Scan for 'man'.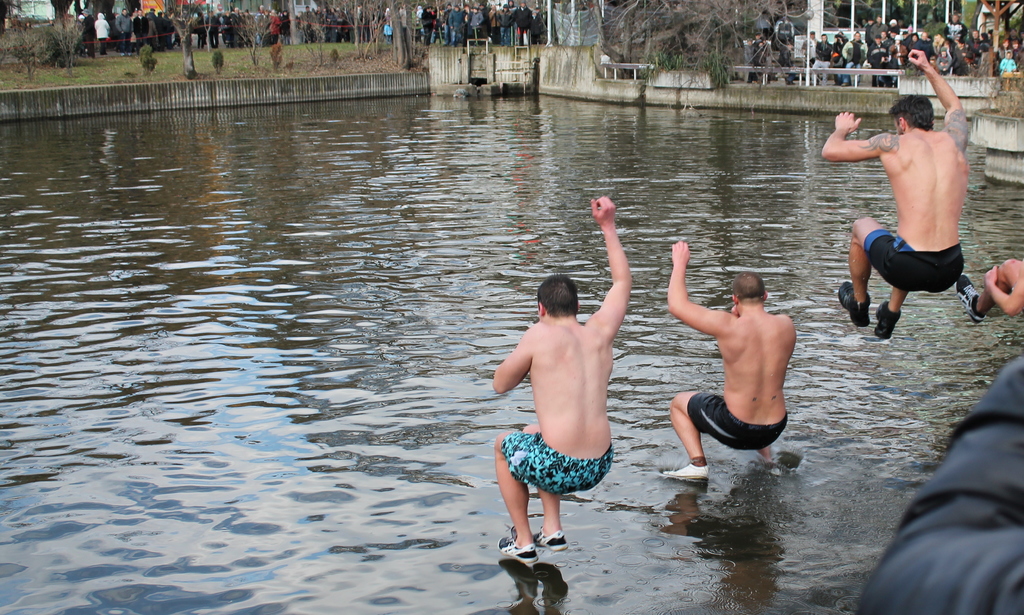
Scan result: 339/10/350/41.
